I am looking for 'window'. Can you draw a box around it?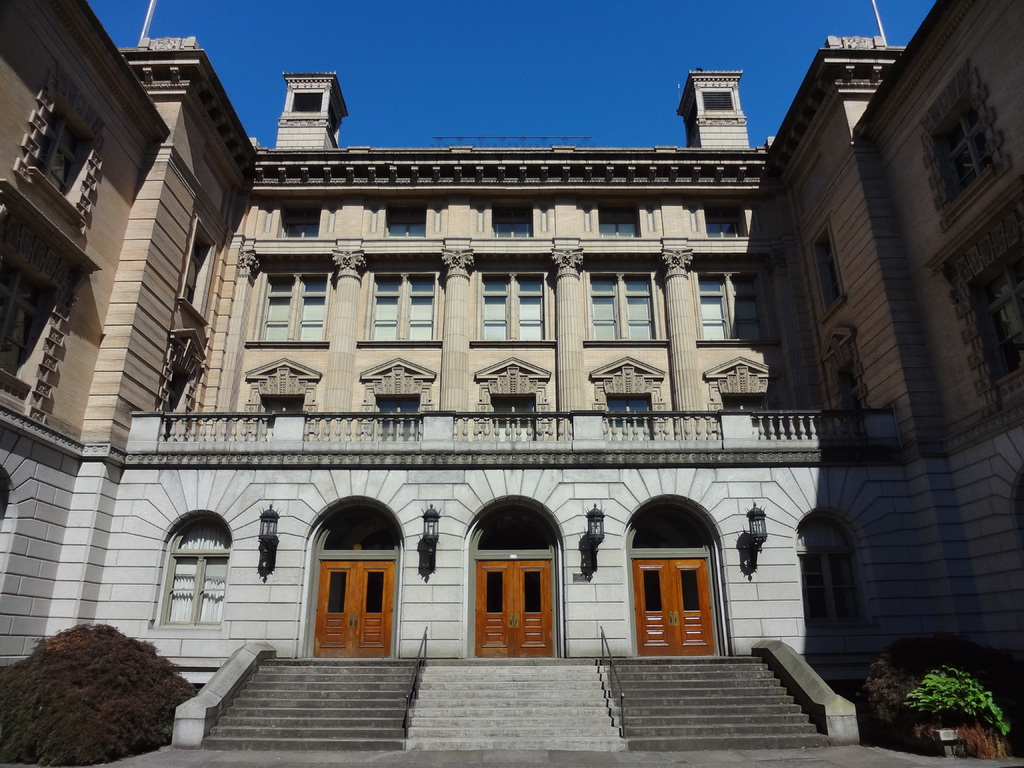
Sure, the bounding box is 723, 394, 763, 431.
